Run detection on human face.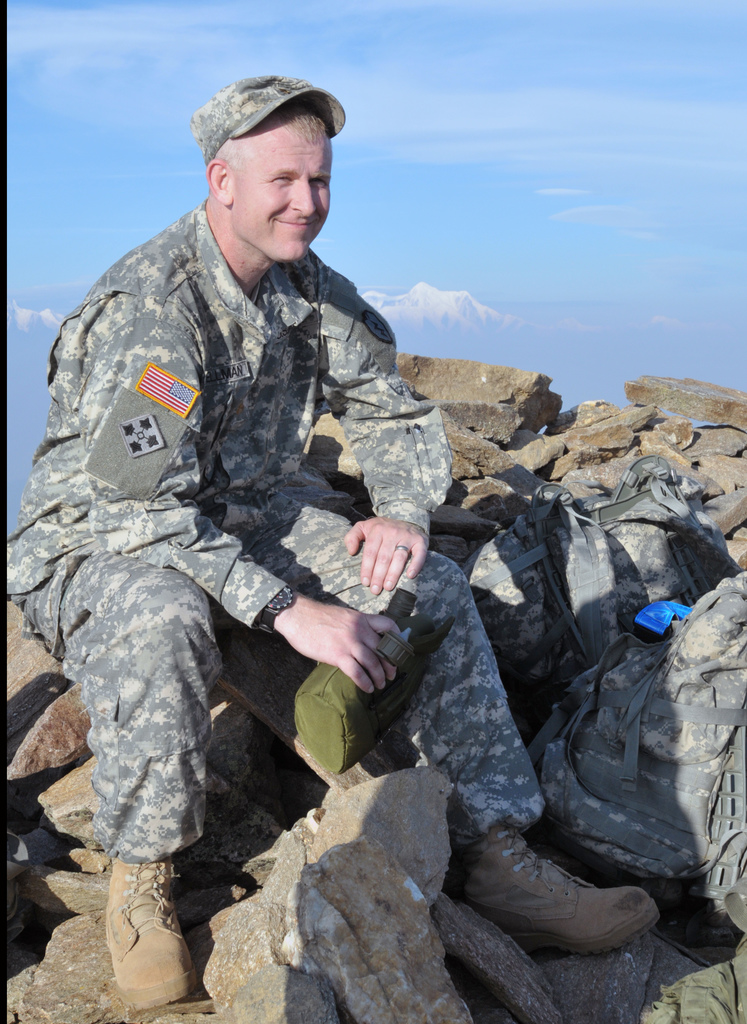
Result: pyautogui.locateOnScreen(235, 127, 330, 266).
